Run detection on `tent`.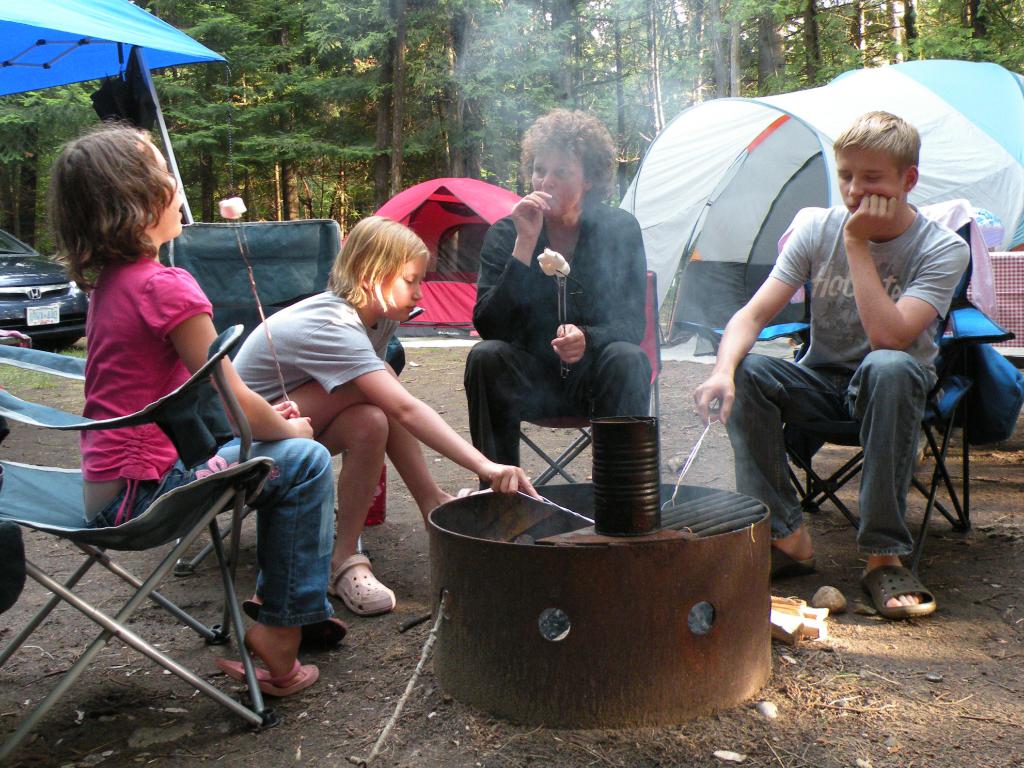
Result: (0, 0, 223, 109).
